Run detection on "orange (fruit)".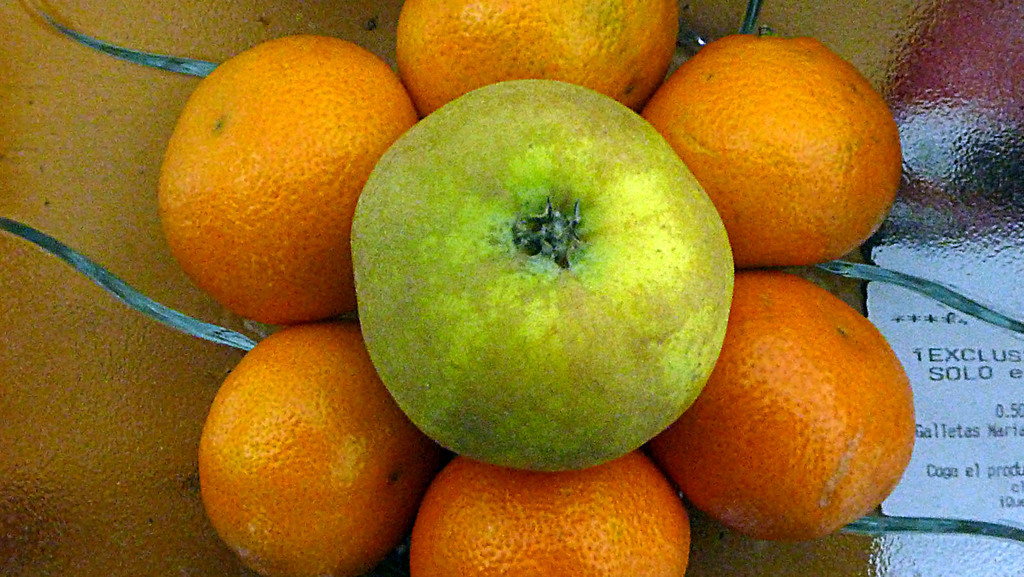
Result: <region>651, 275, 922, 543</region>.
